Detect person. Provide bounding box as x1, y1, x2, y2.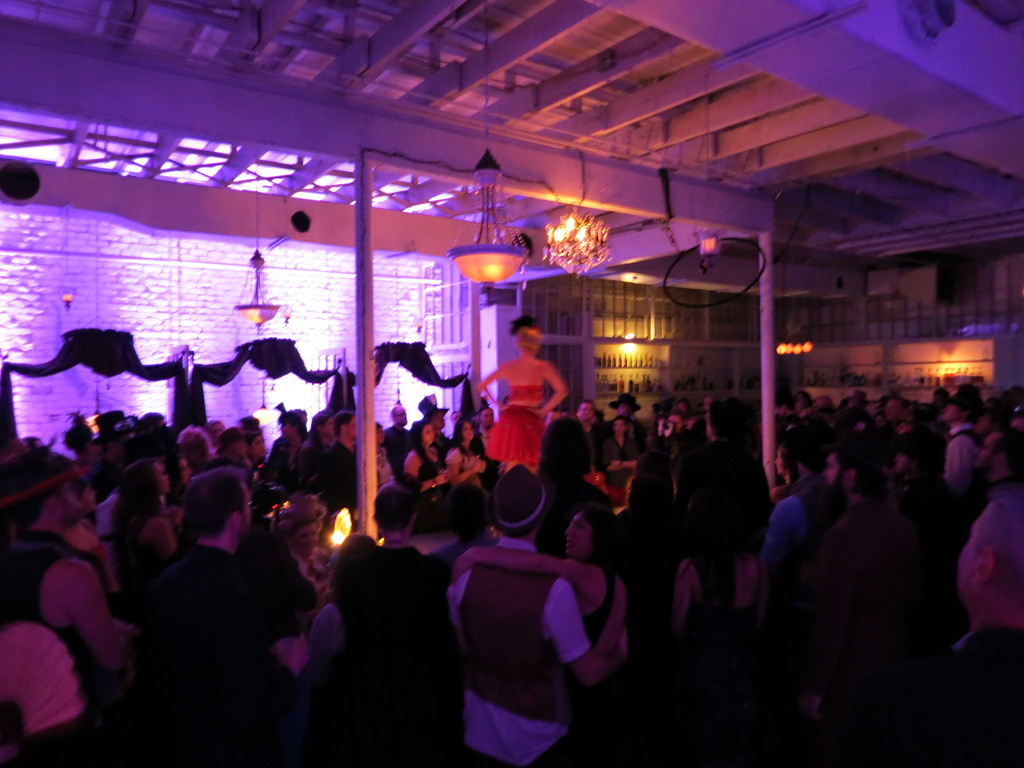
492, 323, 567, 458.
